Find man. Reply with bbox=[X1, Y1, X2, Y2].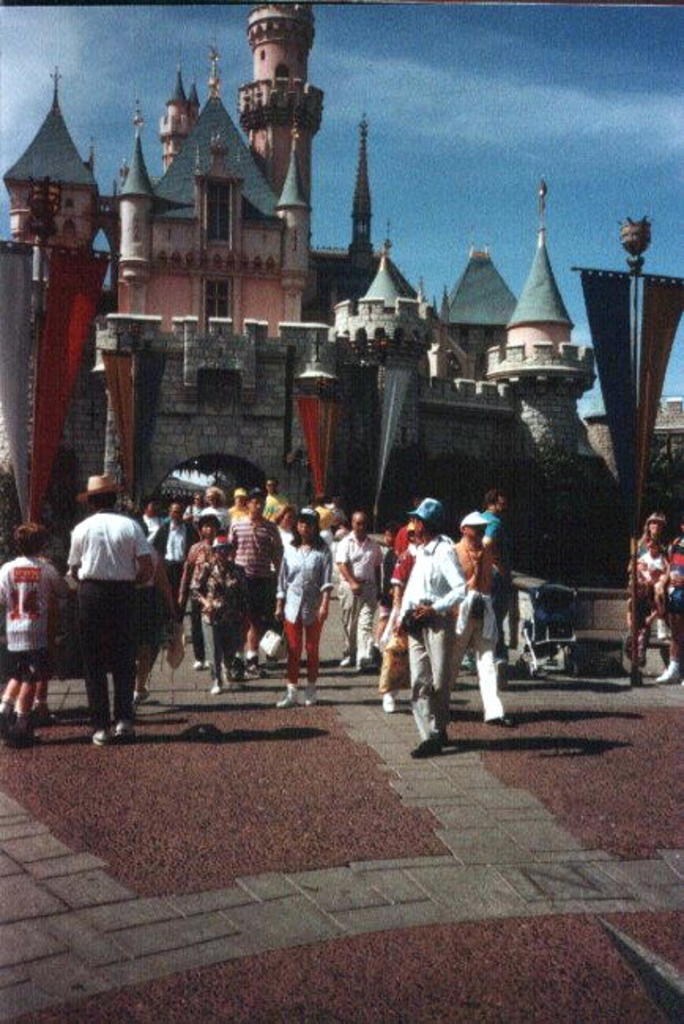
bbox=[227, 484, 285, 681].
